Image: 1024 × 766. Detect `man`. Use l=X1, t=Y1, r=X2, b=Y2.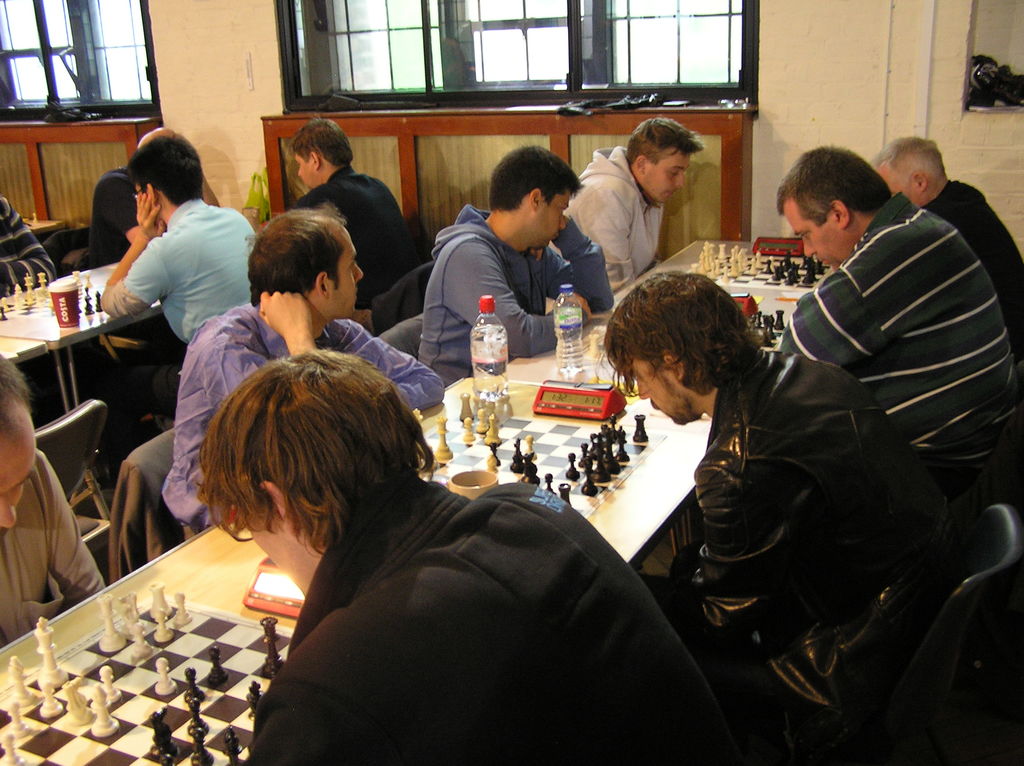
l=591, t=266, r=966, b=765.
